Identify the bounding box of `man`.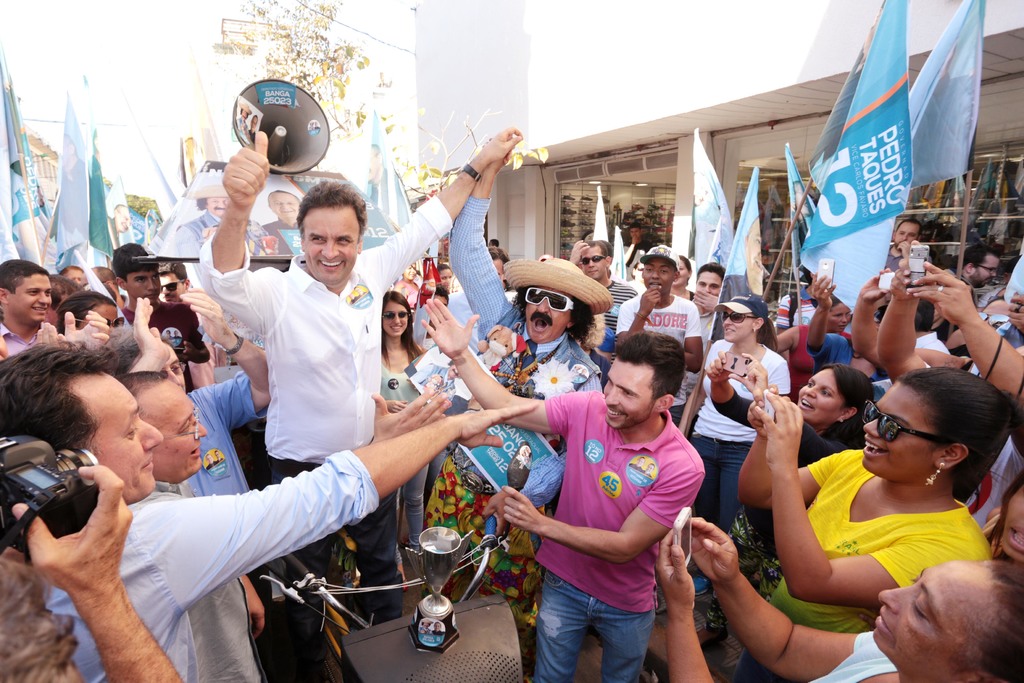
bbox=[959, 243, 1000, 290].
